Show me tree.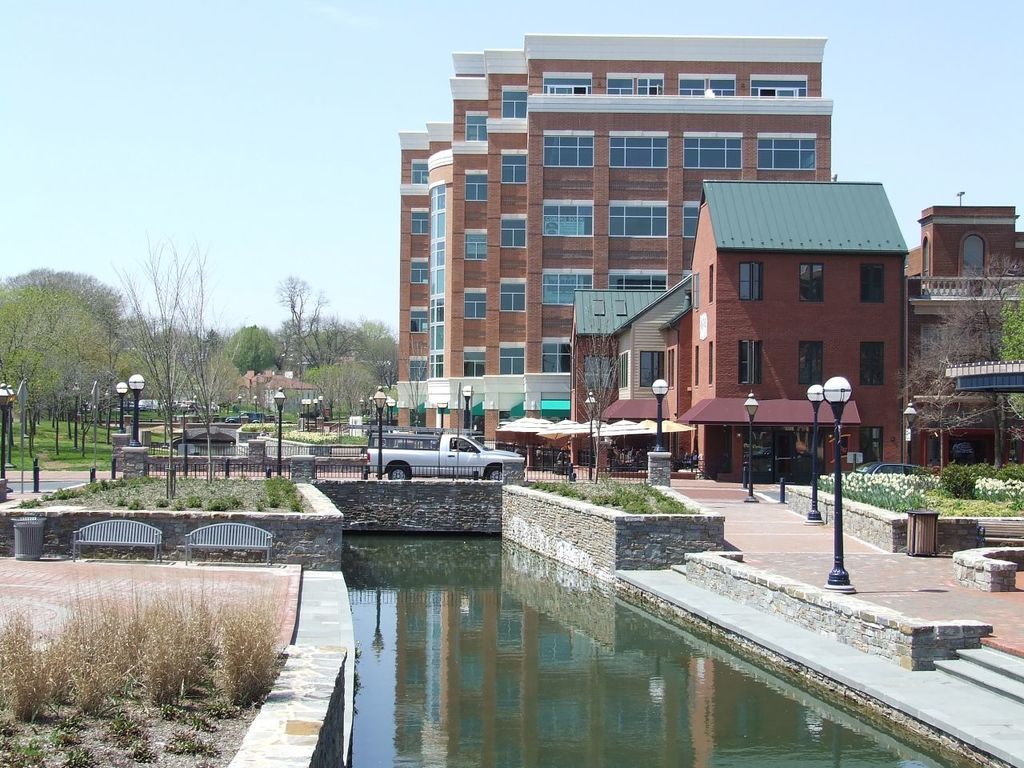
tree is here: (left=0, top=254, right=155, bottom=412).
